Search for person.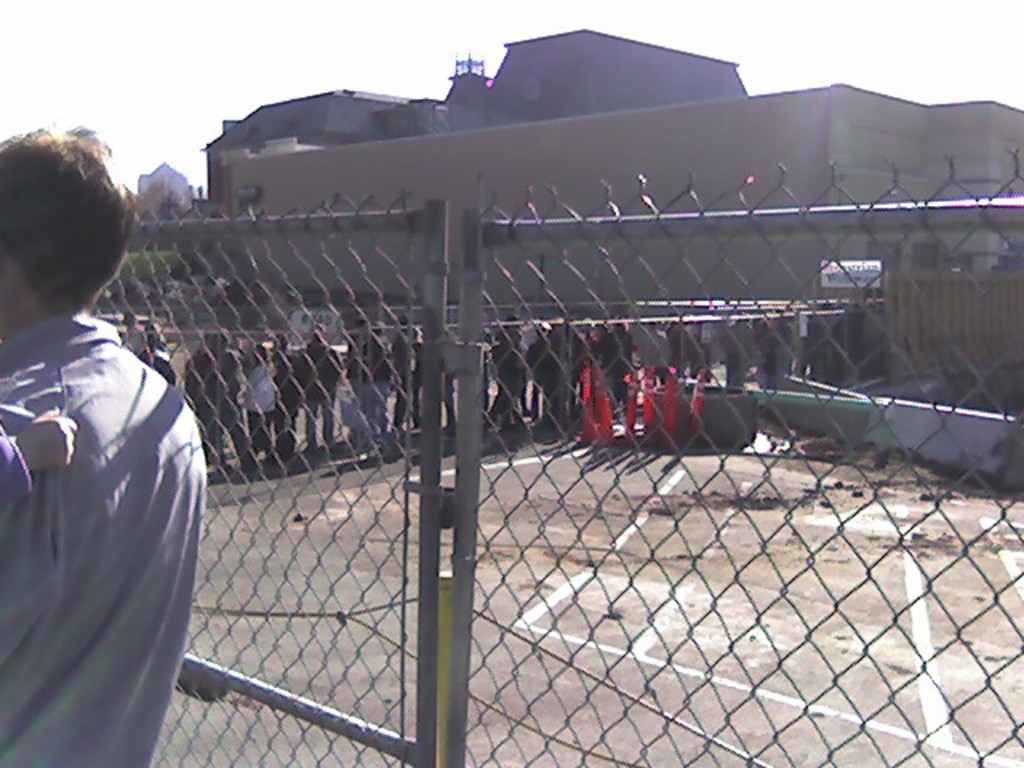
Found at pyautogui.locateOnScreen(762, 309, 786, 394).
